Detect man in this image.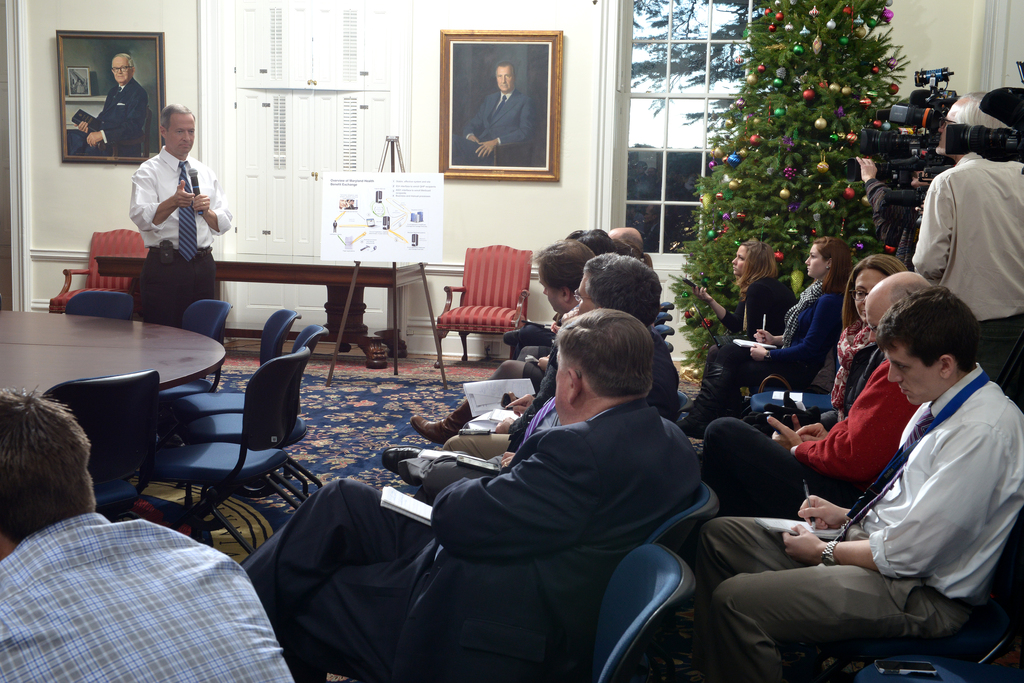
Detection: bbox=[413, 256, 686, 504].
